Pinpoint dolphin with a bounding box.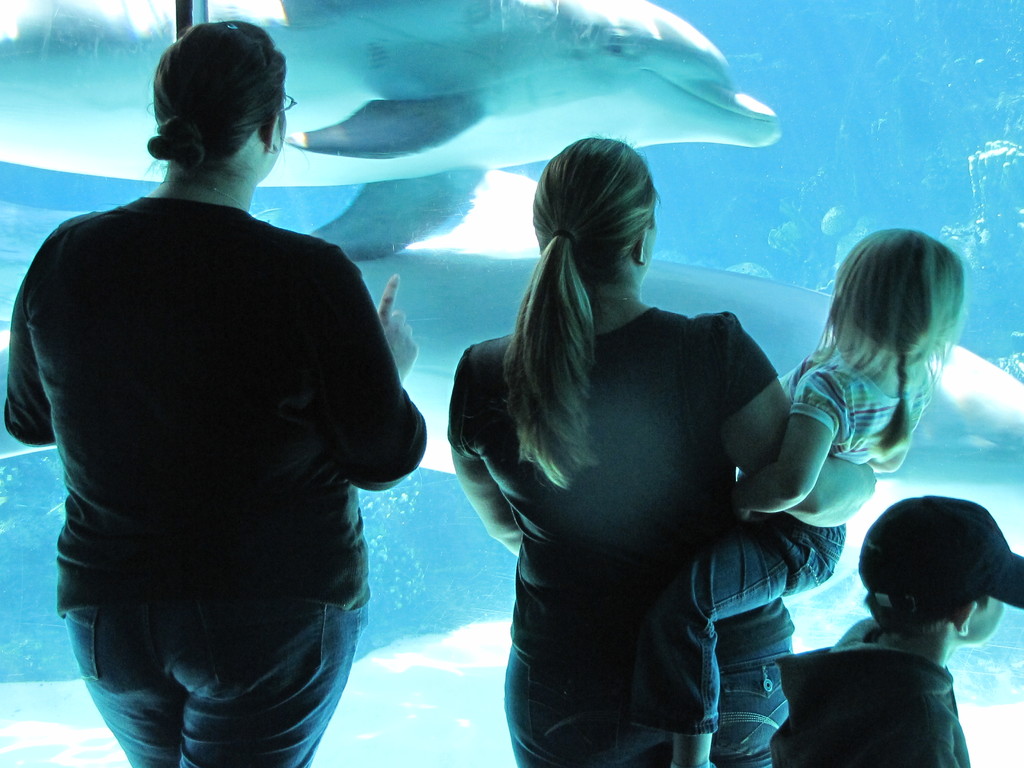
0:170:1023:557.
